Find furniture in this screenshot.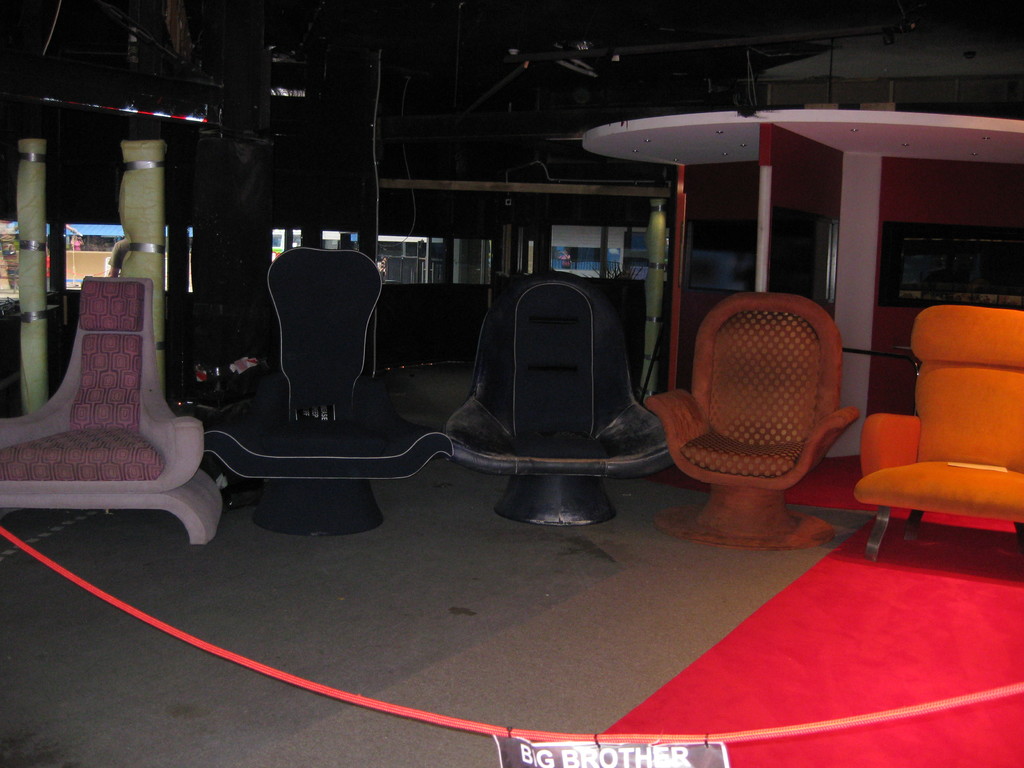
The bounding box for furniture is detection(858, 304, 1023, 559).
